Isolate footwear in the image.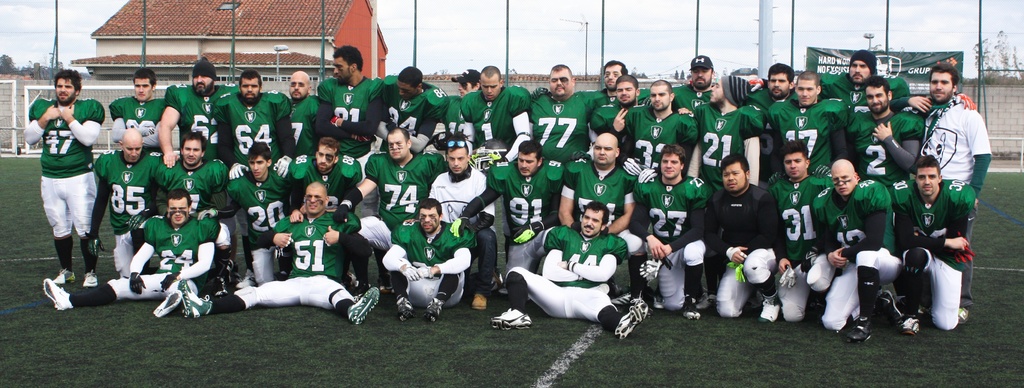
Isolated region: box=[345, 286, 381, 323].
